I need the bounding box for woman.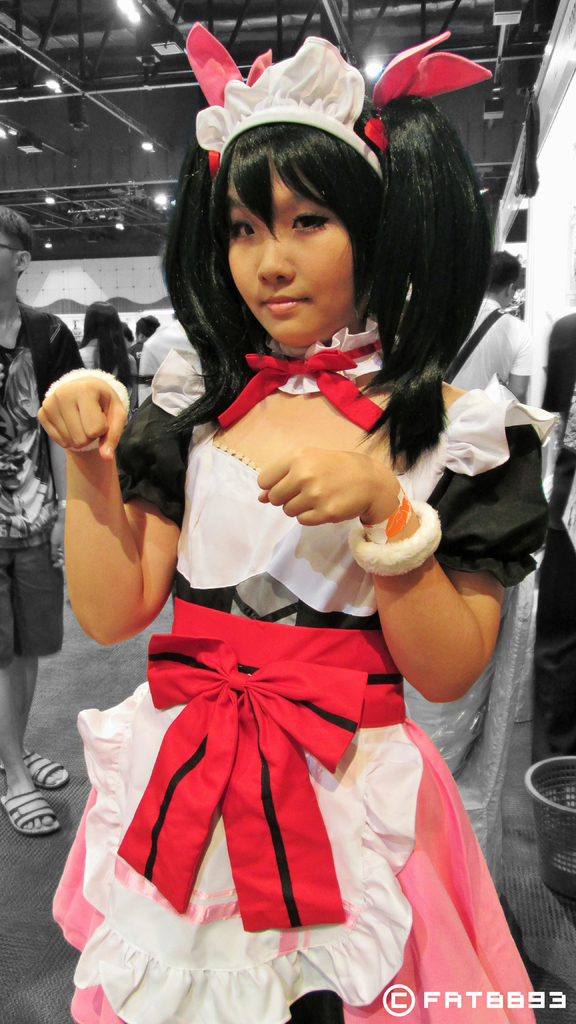
Here it is: {"left": 36, "top": 91, "right": 543, "bottom": 1023}.
